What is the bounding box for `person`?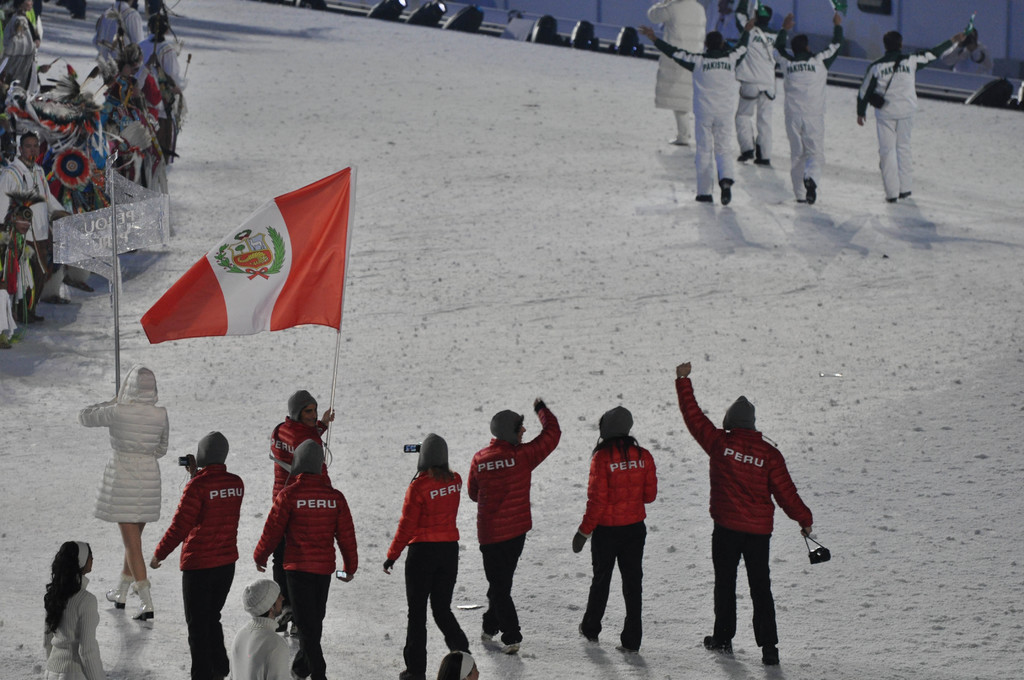
box=[253, 442, 363, 679].
